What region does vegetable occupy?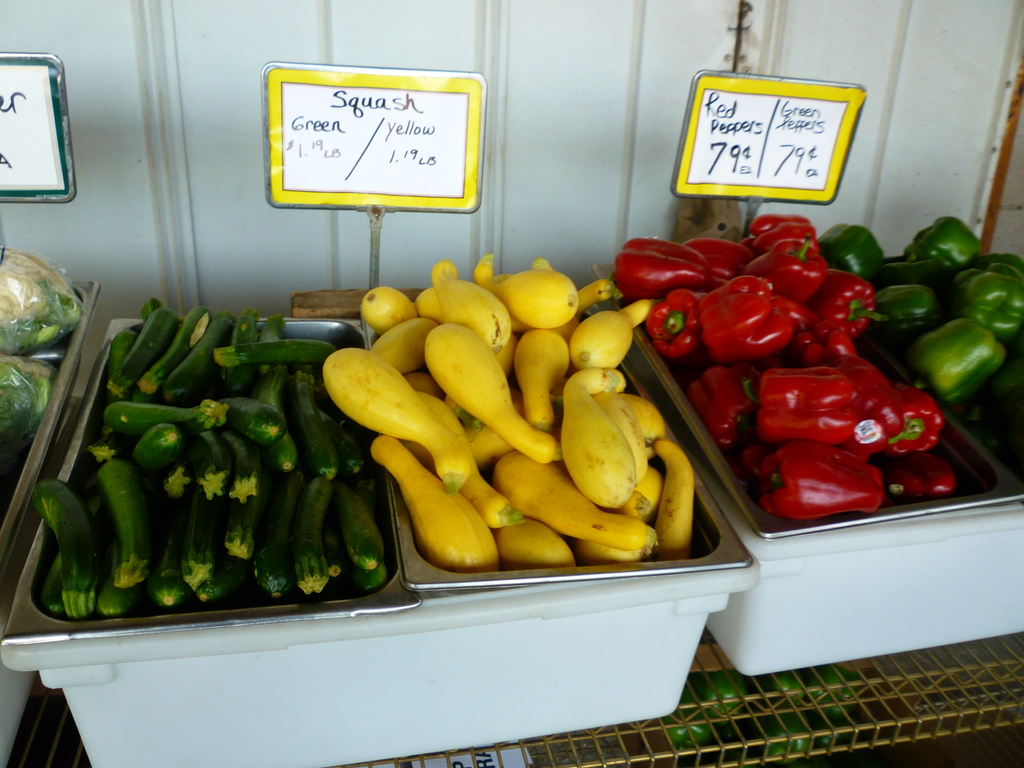
0,355,54,448.
